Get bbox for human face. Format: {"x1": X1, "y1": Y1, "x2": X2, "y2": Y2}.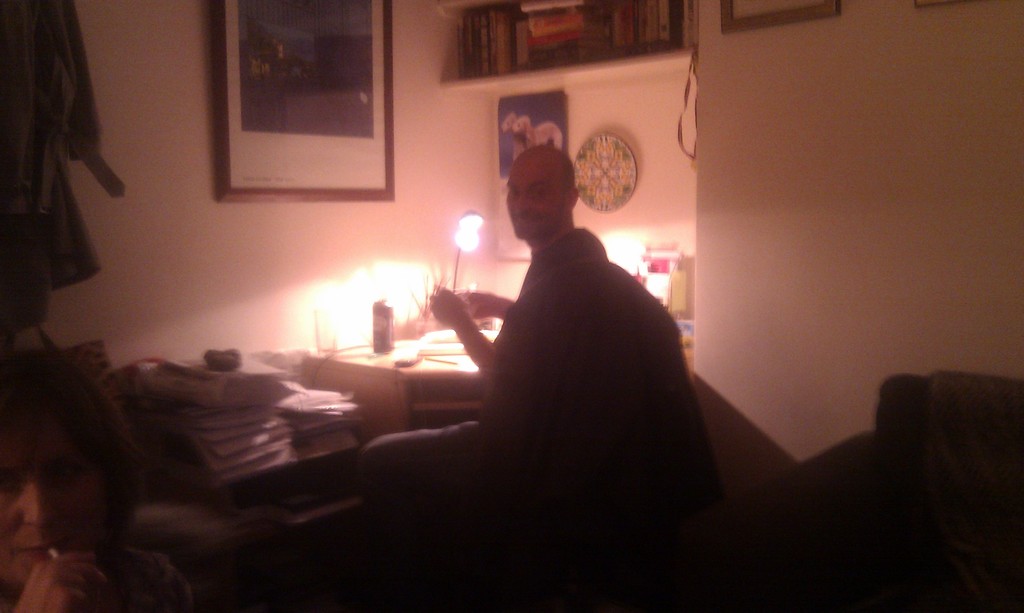
{"x1": 506, "y1": 158, "x2": 564, "y2": 240}.
